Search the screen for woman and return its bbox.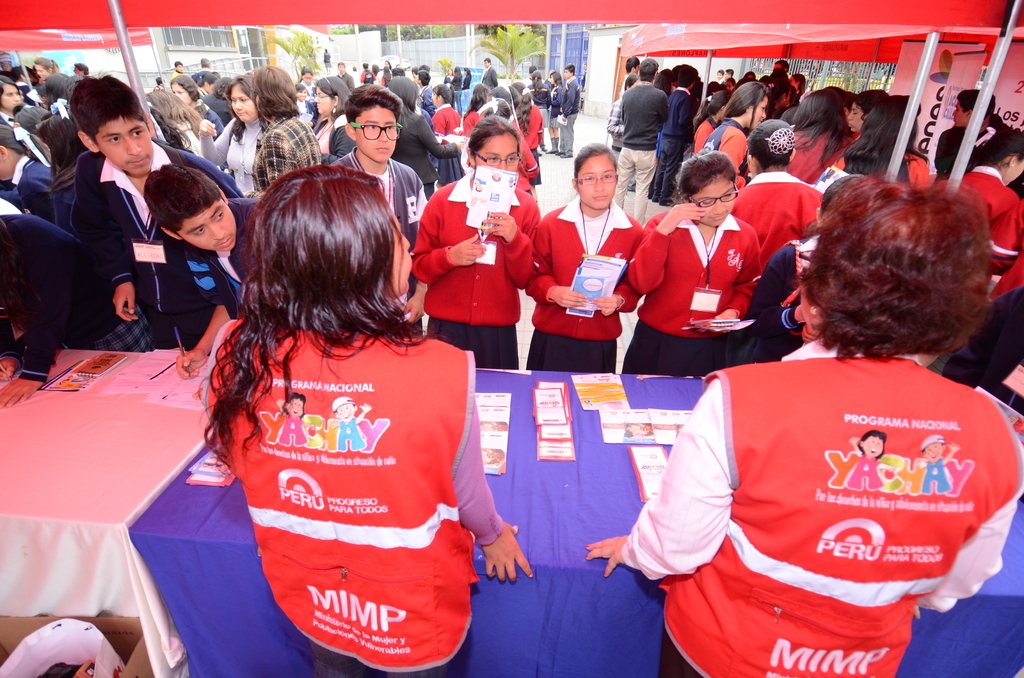
Found: locate(684, 89, 742, 154).
